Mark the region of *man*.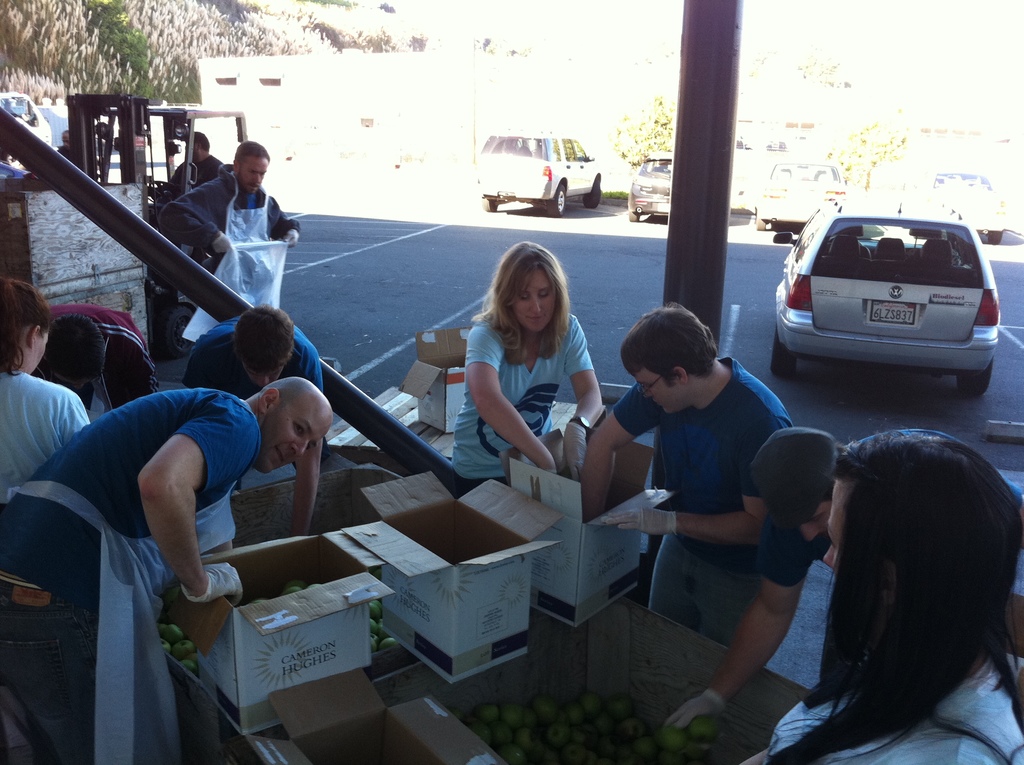
Region: <box>157,140,301,270</box>.
